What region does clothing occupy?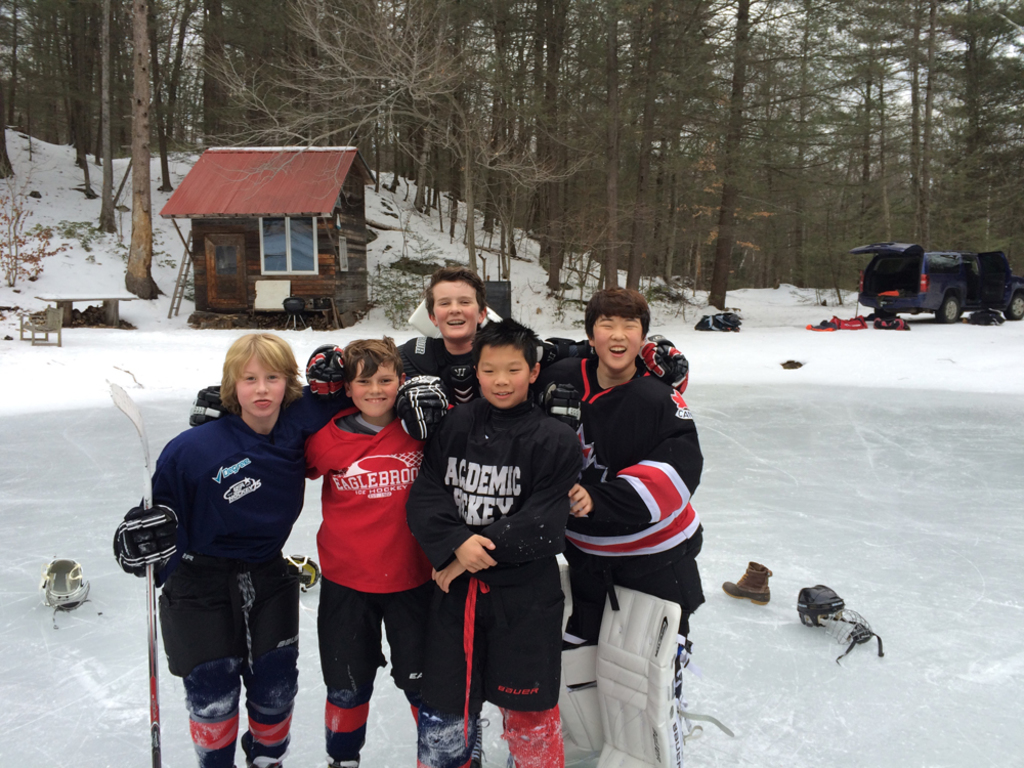
bbox(299, 402, 470, 767).
